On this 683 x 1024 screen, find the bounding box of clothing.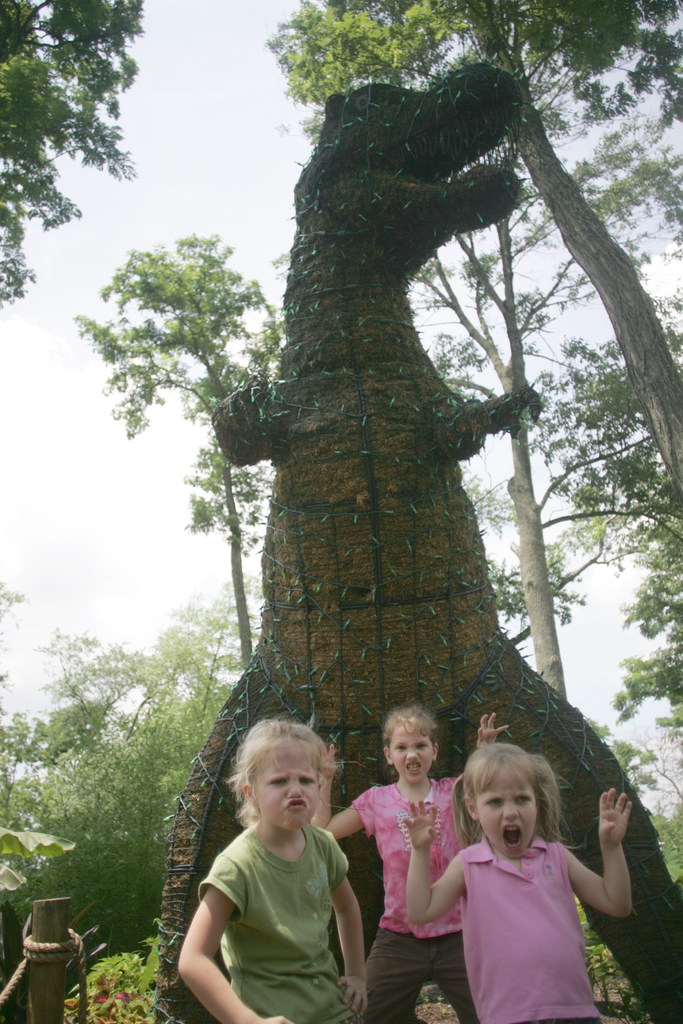
Bounding box: pyautogui.locateOnScreen(353, 774, 452, 1023).
